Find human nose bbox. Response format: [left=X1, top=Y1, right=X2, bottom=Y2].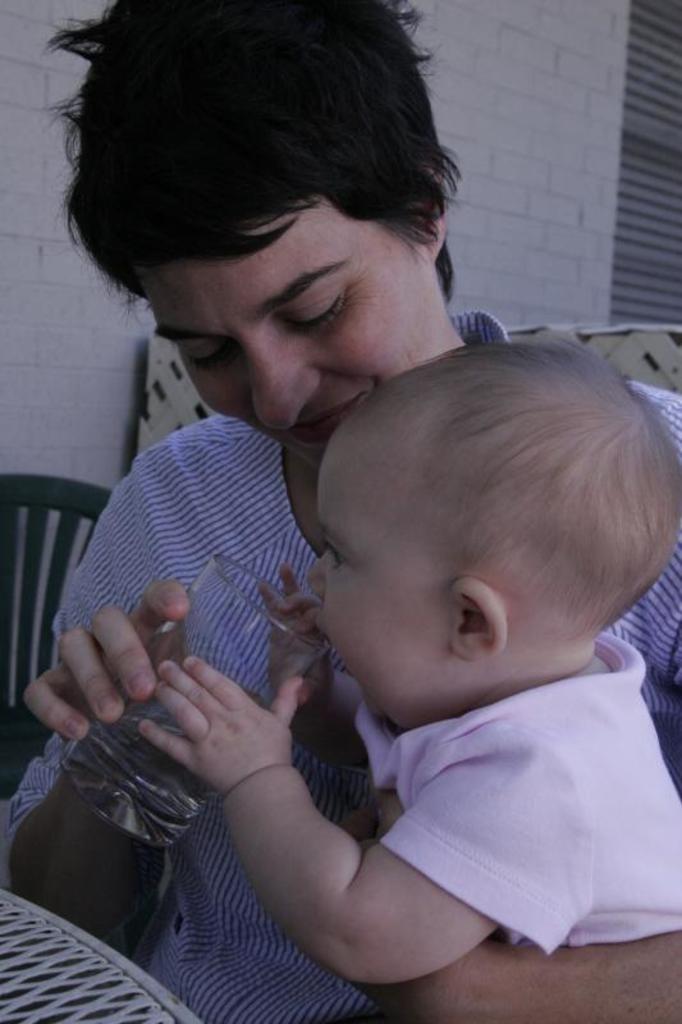
[left=246, top=339, right=319, bottom=434].
